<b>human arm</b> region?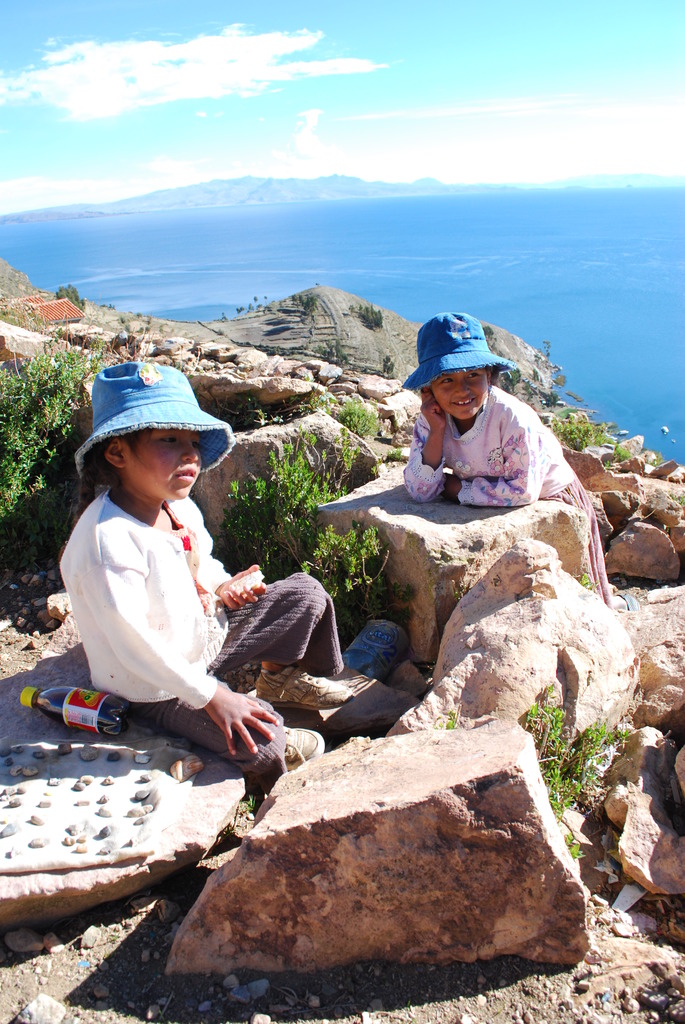
box(443, 420, 541, 495)
